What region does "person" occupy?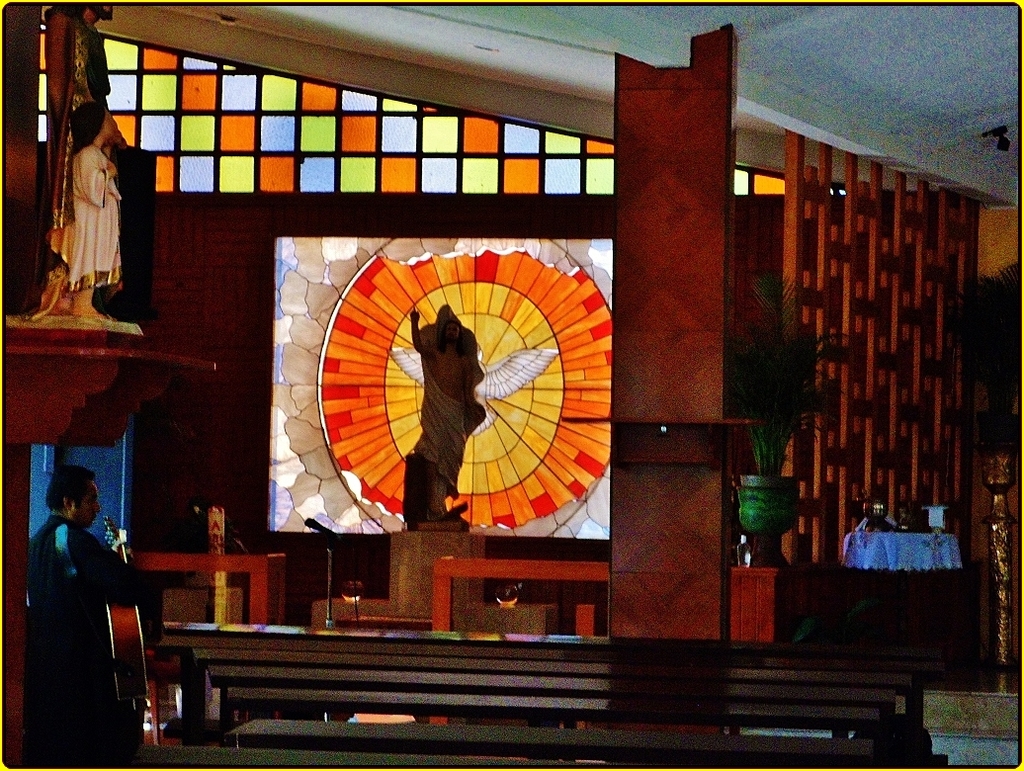
bbox=[407, 314, 487, 521].
